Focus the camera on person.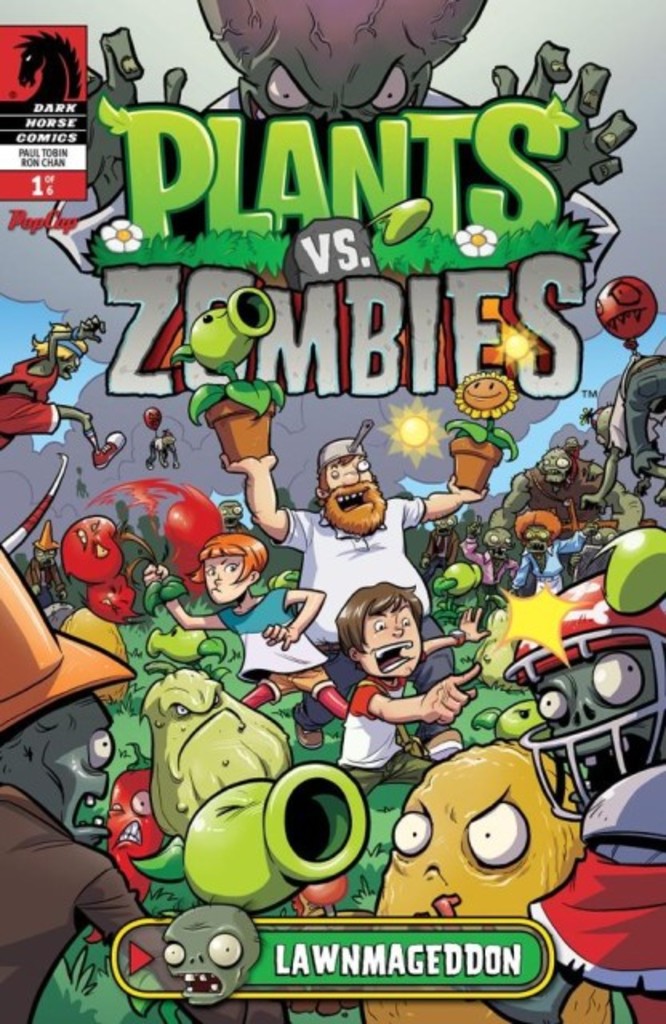
Focus region: <bbox>322, 576, 448, 754</bbox>.
